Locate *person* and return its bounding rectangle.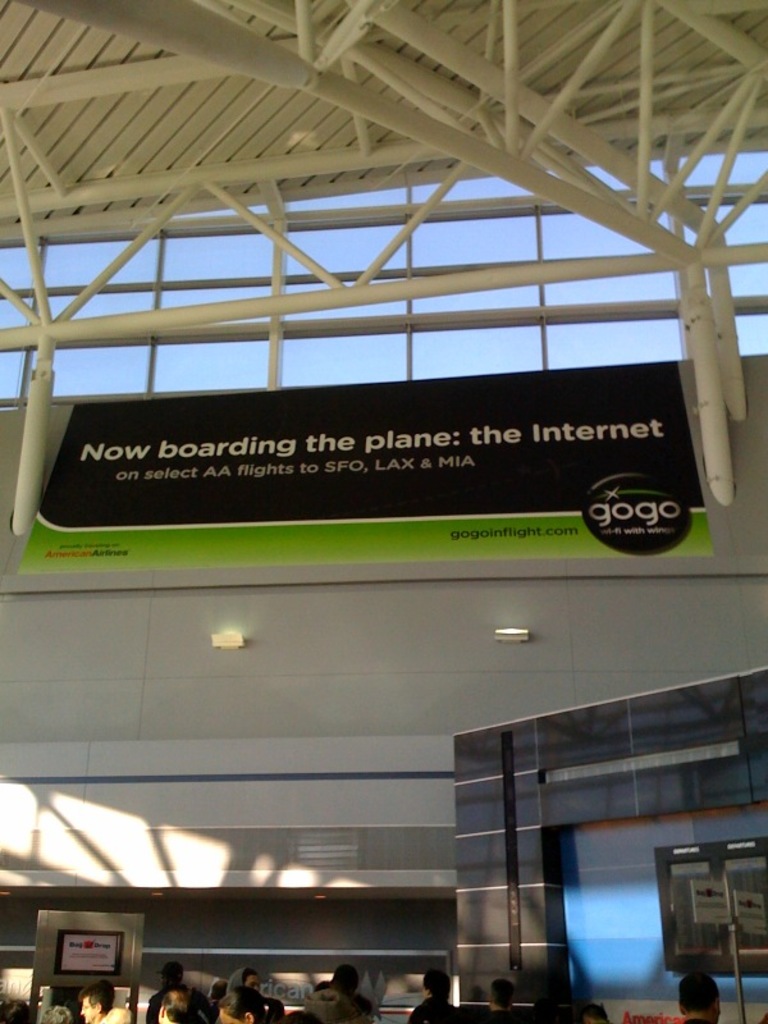
l=42, t=1006, r=69, b=1023.
